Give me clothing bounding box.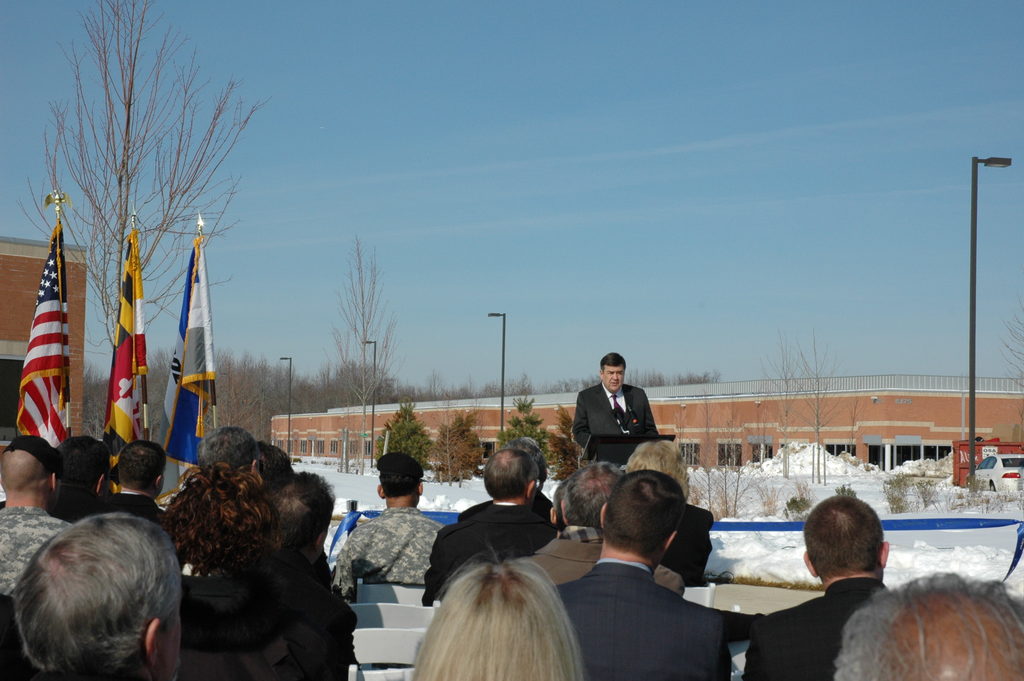
(left=415, top=495, right=564, bottom=602).
